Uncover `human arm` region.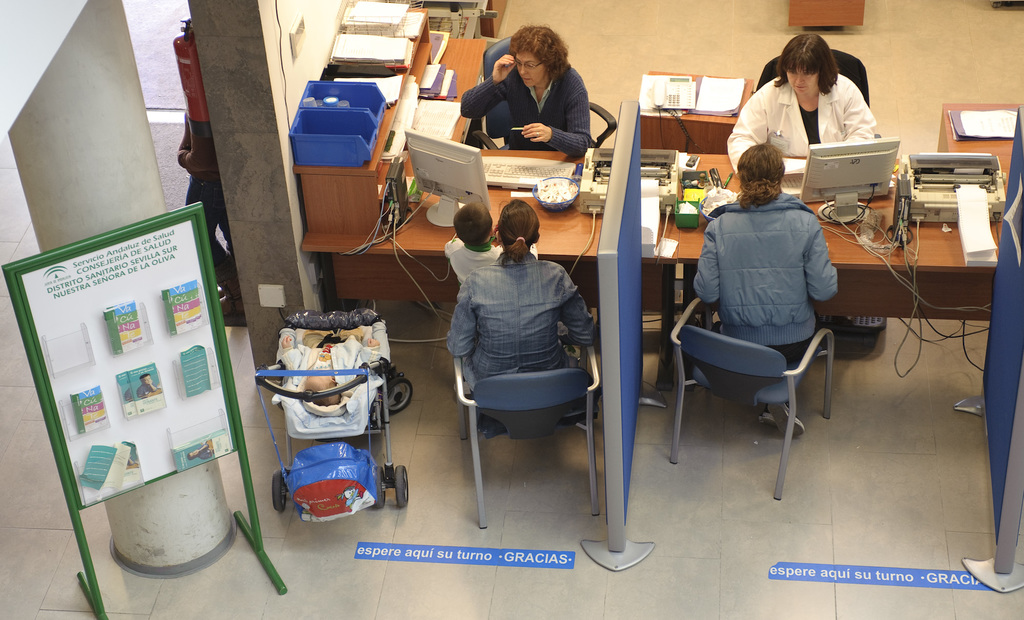
Uncovered: 454, 51, 518, 118.
